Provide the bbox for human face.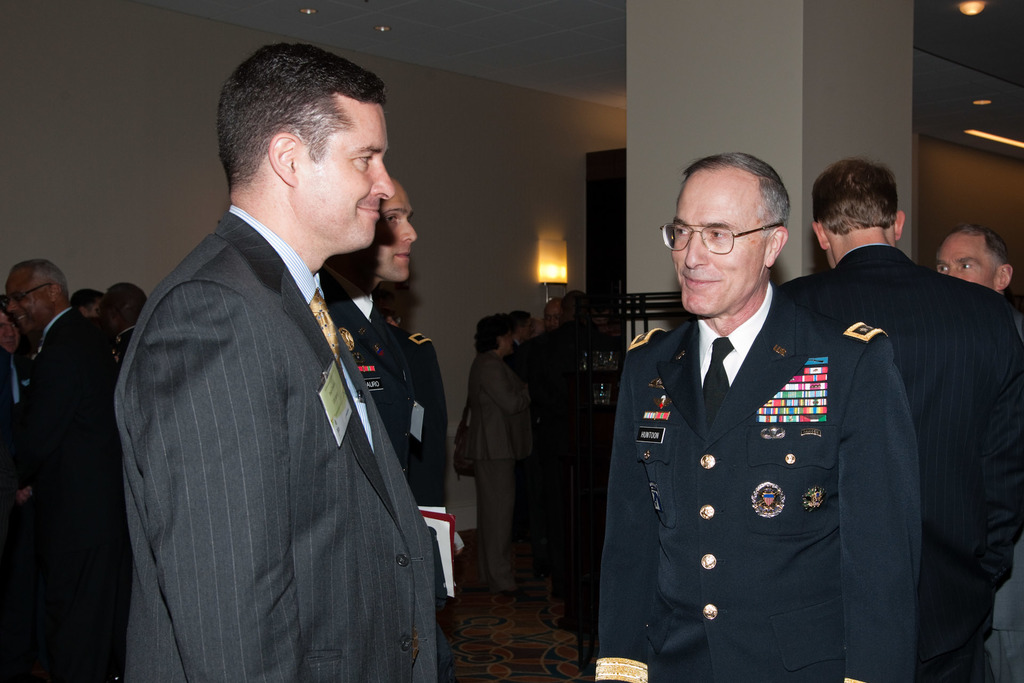
368/181/419/285.
